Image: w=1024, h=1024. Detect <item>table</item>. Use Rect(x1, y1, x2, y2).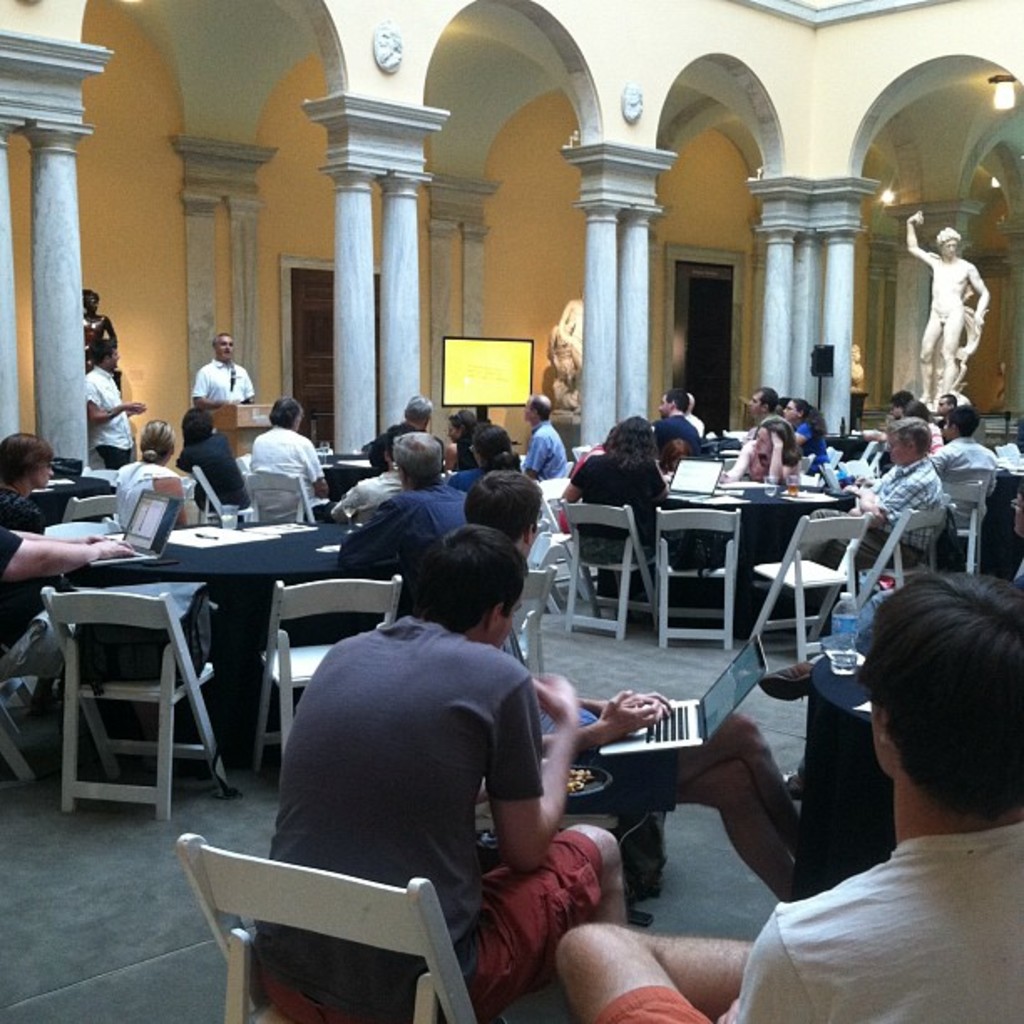
Rect(597, 485, 850, 629).
